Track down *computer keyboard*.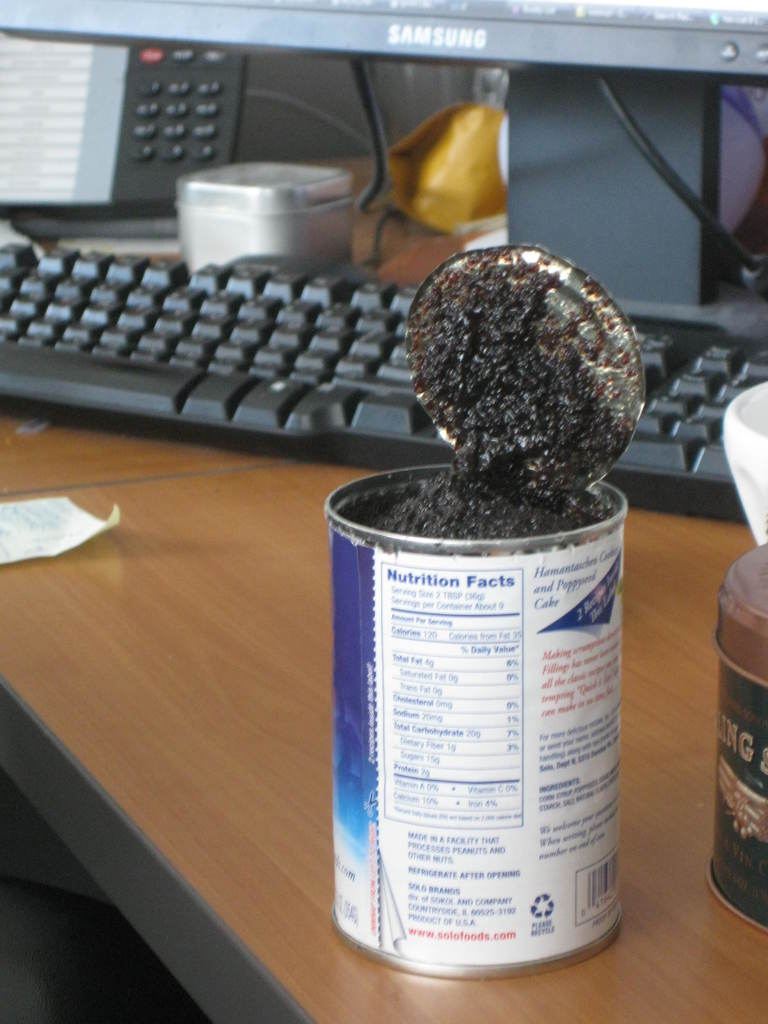
Tracked to l=0, t=239, r=767, b=524.
